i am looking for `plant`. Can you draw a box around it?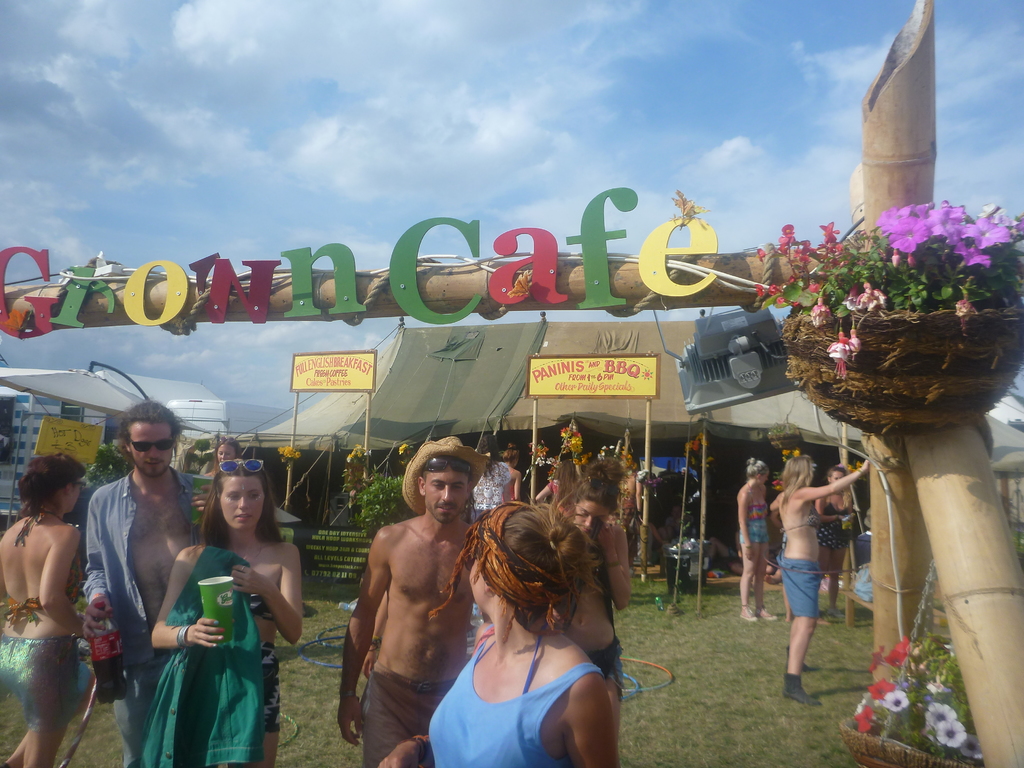
Sure, the bounding box is x1=772, y1=468, x2=783, y2=491.
